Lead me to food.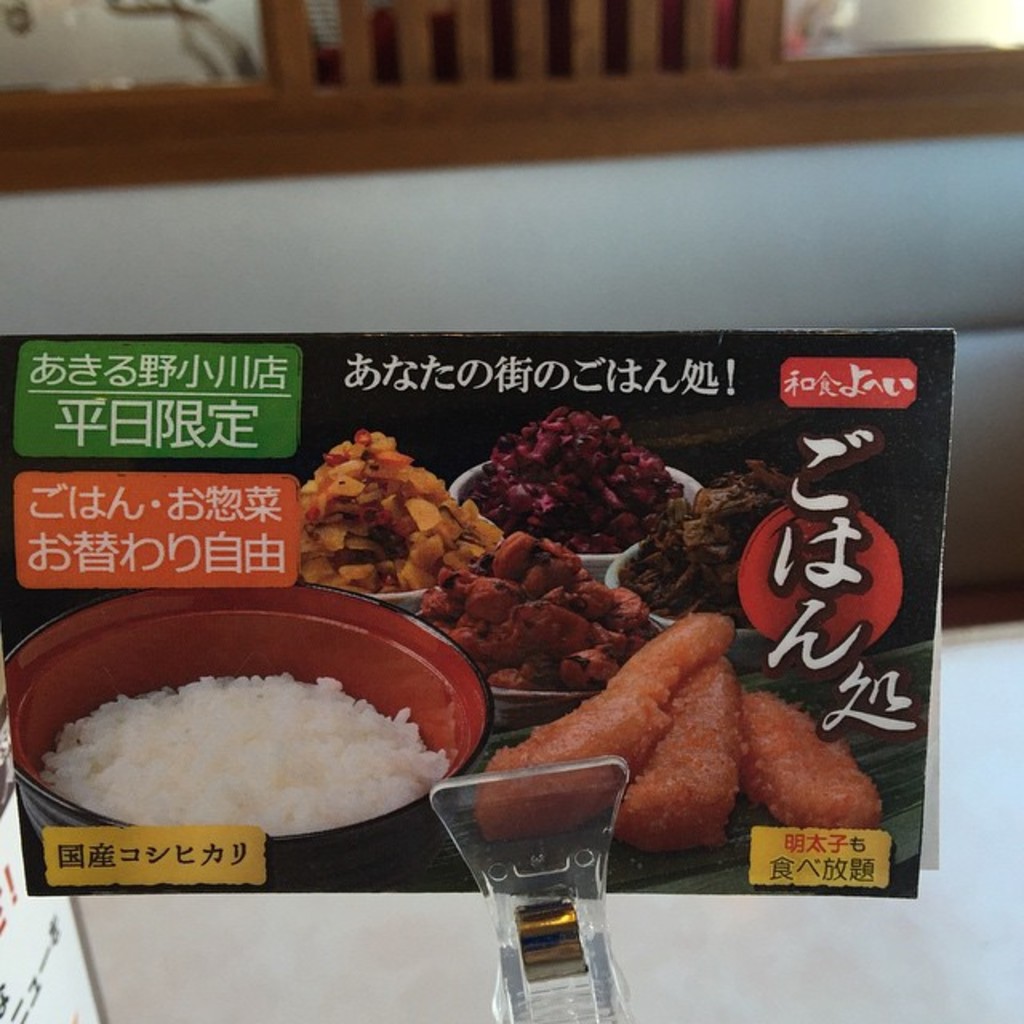
Lead to <bbox>421, 539, 675, 691</bbox>.
